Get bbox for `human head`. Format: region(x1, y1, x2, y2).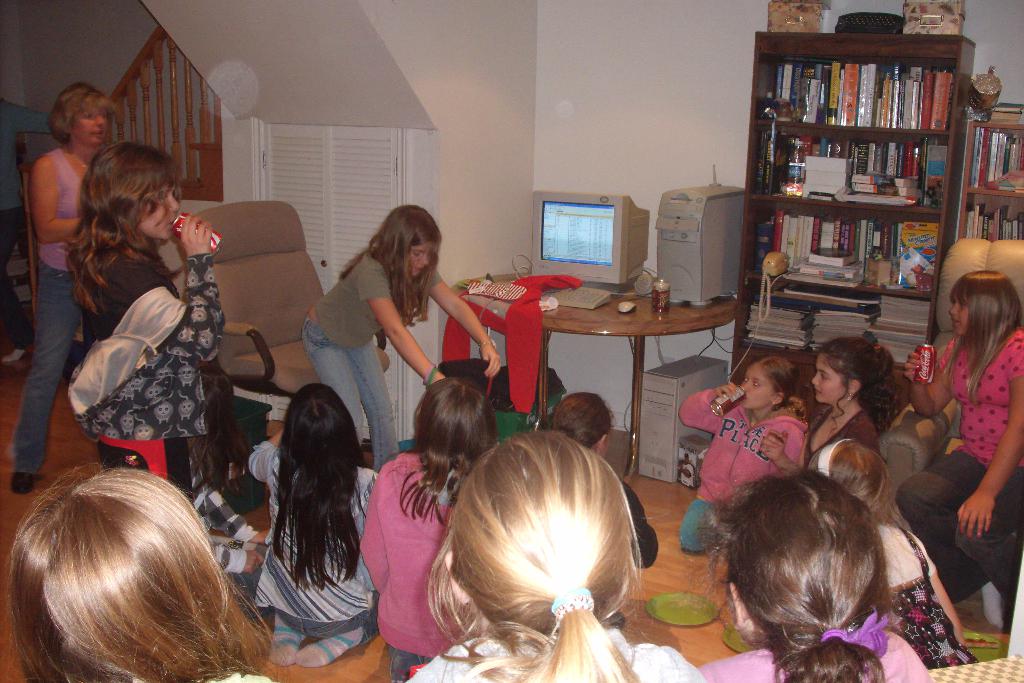
region(75, 142, 181, 239).
